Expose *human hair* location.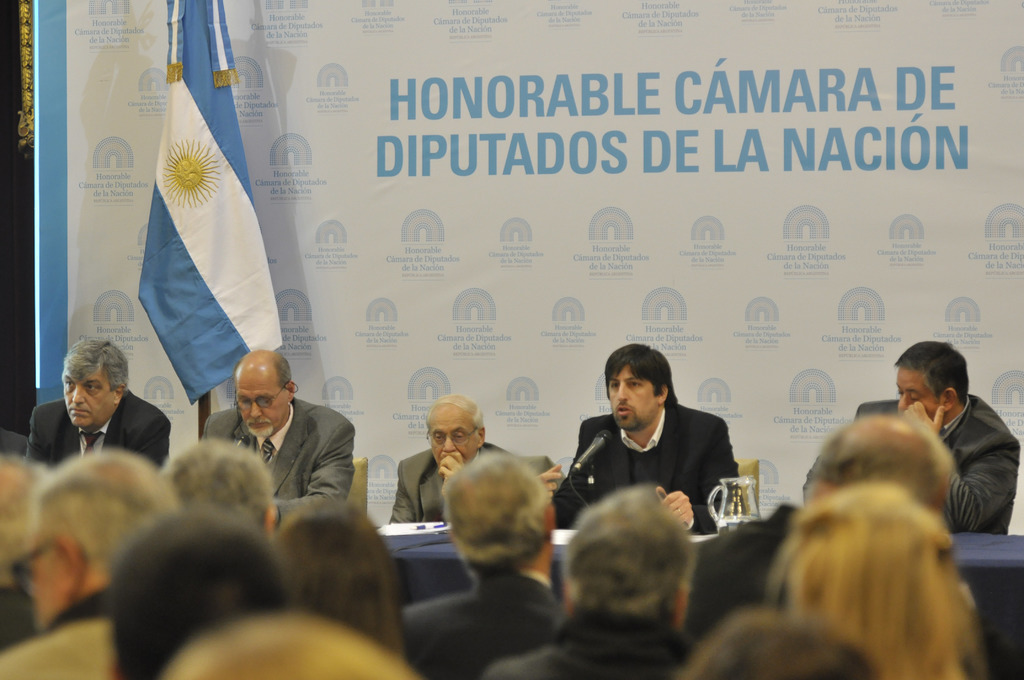
Exposed at x1=163 y1=610 x2=423 y2=679.
